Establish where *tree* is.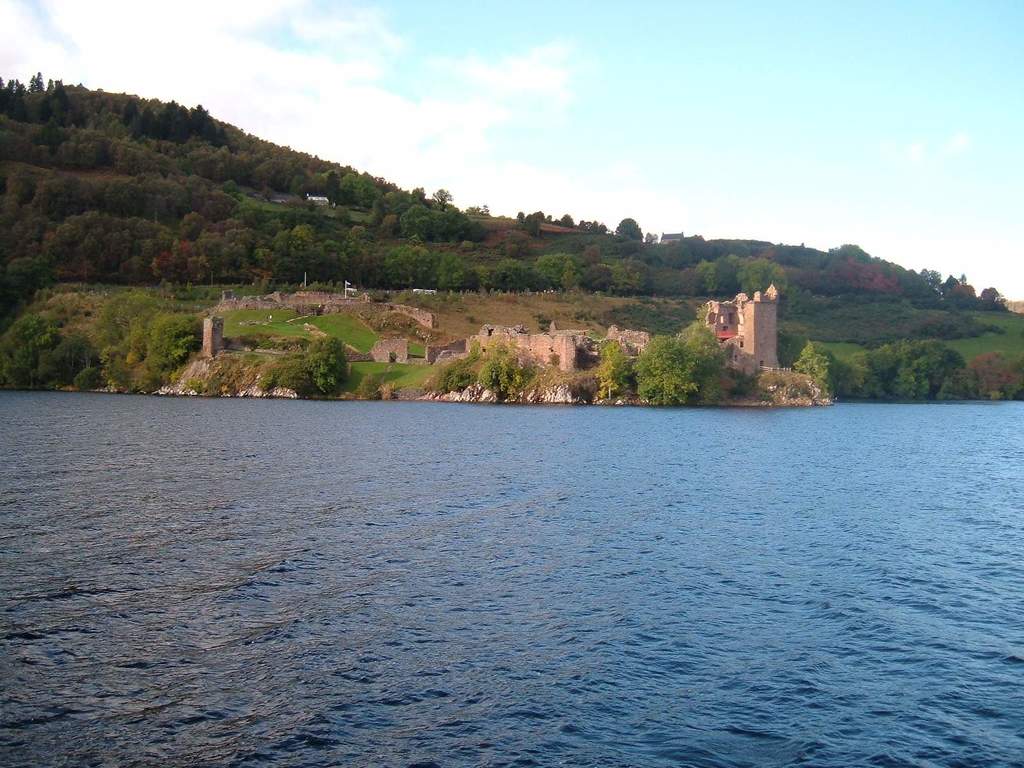
Established at (580,244,612,260).
